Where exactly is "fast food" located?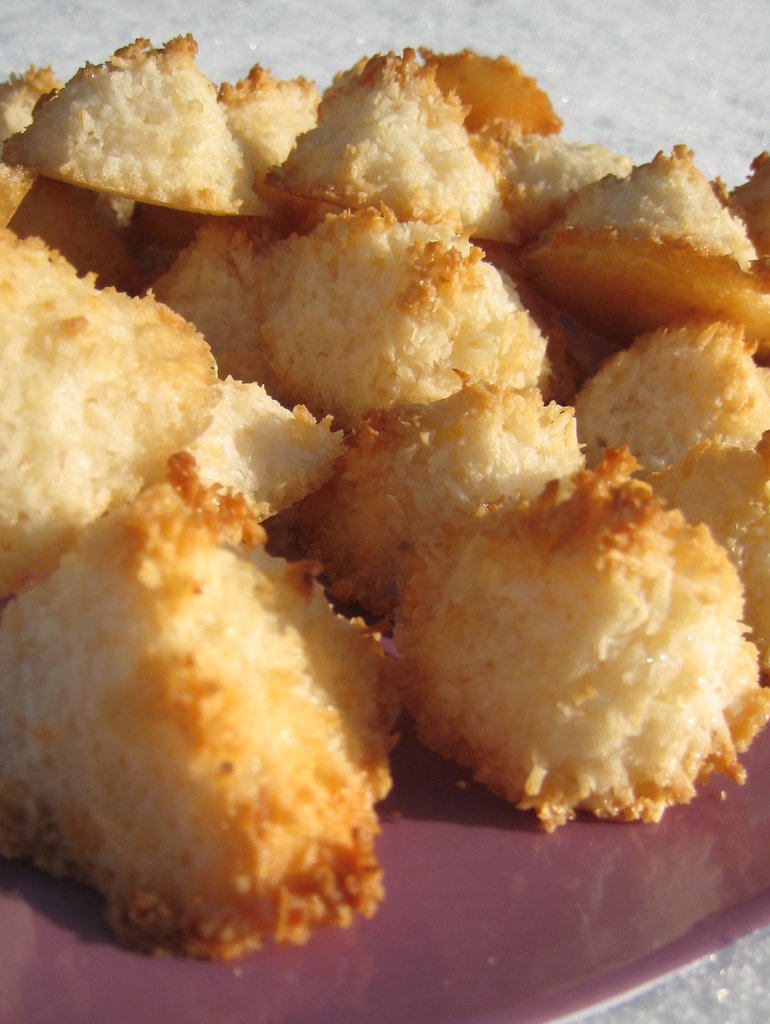
Its bounding box is [262,53,558,258].
